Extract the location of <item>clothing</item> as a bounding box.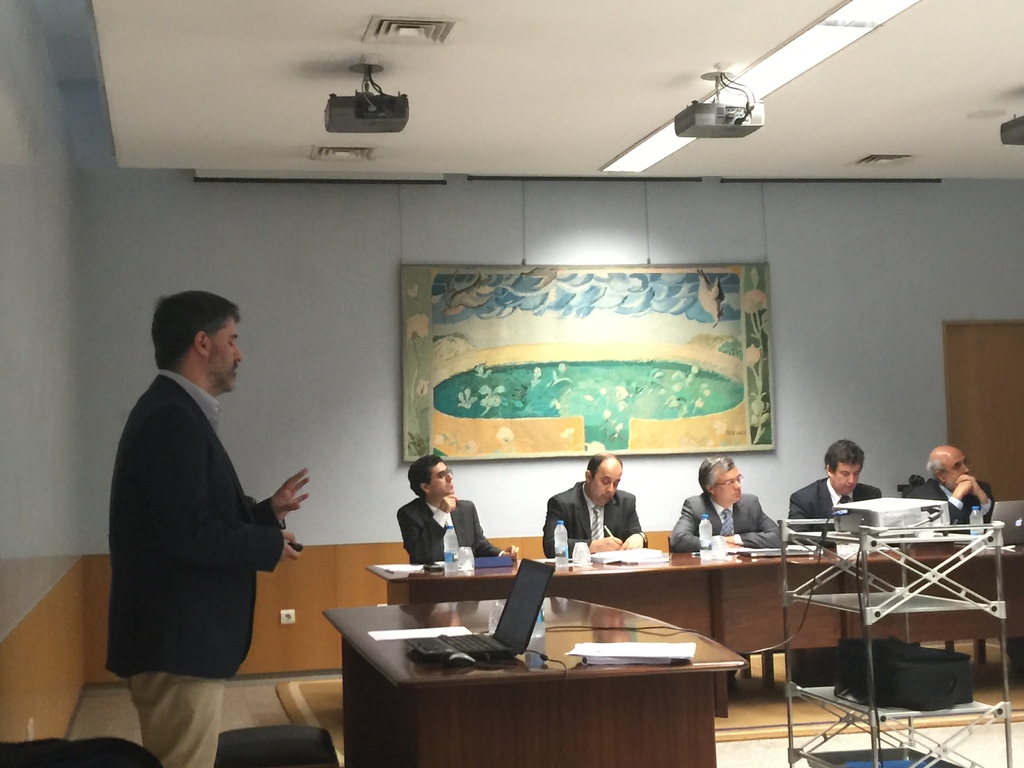
detection(106, 358, 279, 767).
